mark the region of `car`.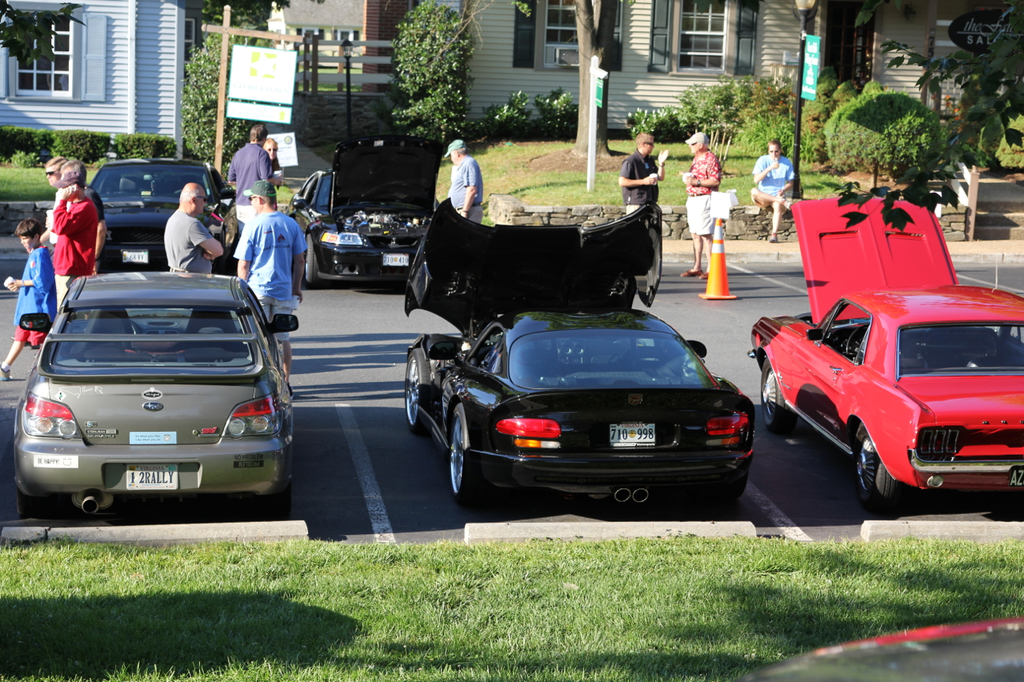
Region: <region>286, 132, 450, 286</region>.
